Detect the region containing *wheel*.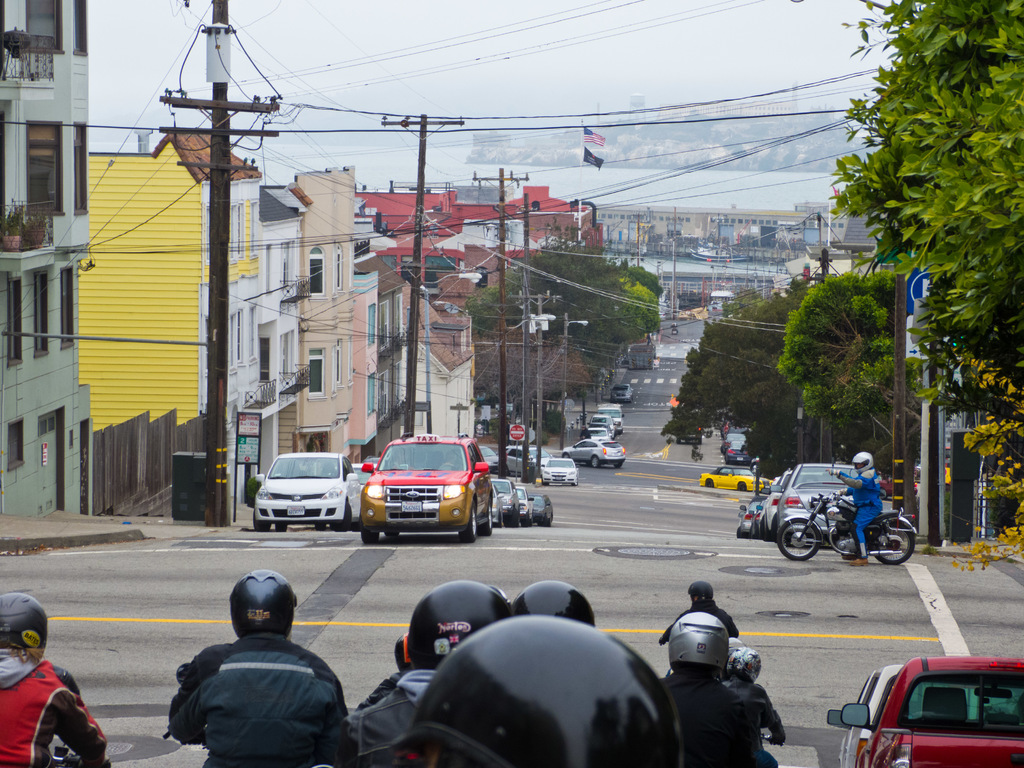
(left=705, top=480, right=714, bottom=488).
